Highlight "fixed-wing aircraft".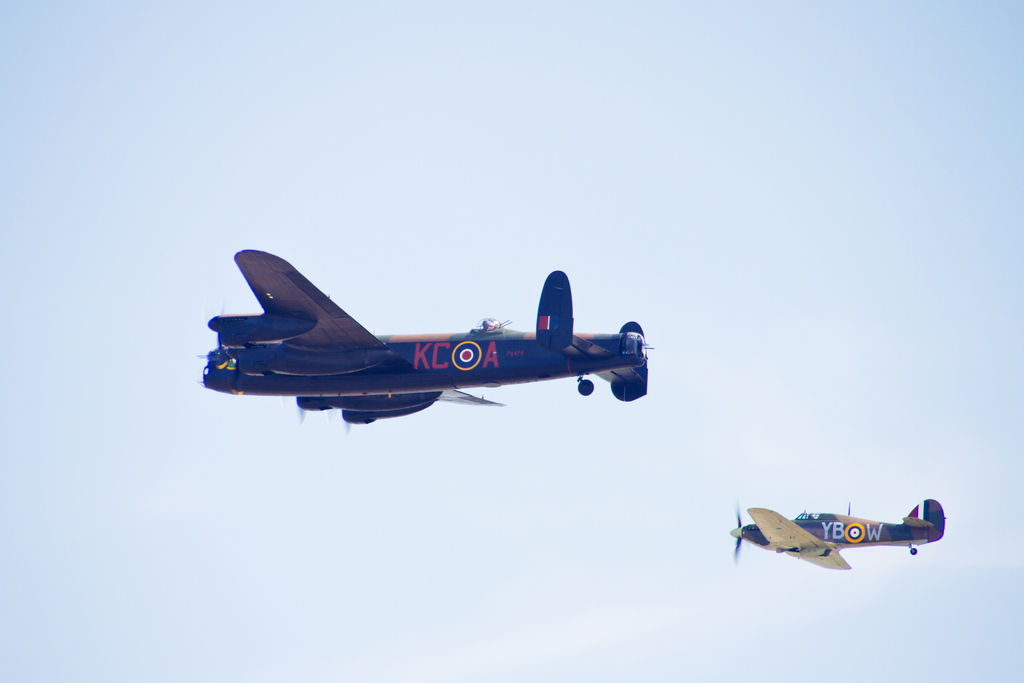
Highlighted region: [x1=729, y1=500, x2=952, y2=567].
